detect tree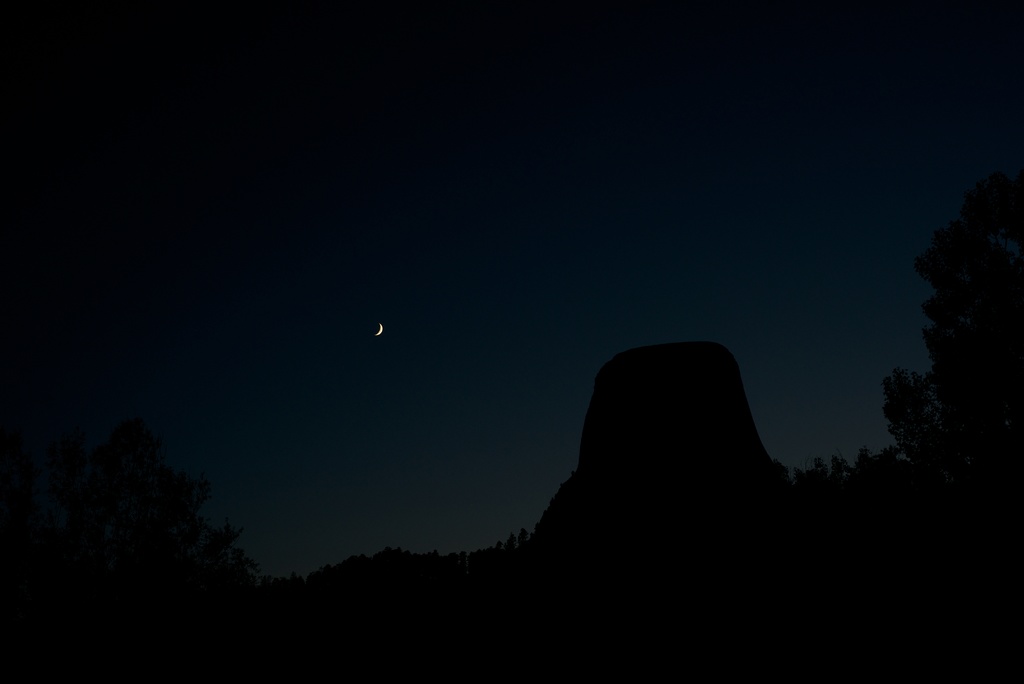
select_region(876, 179, 1023, 566)
